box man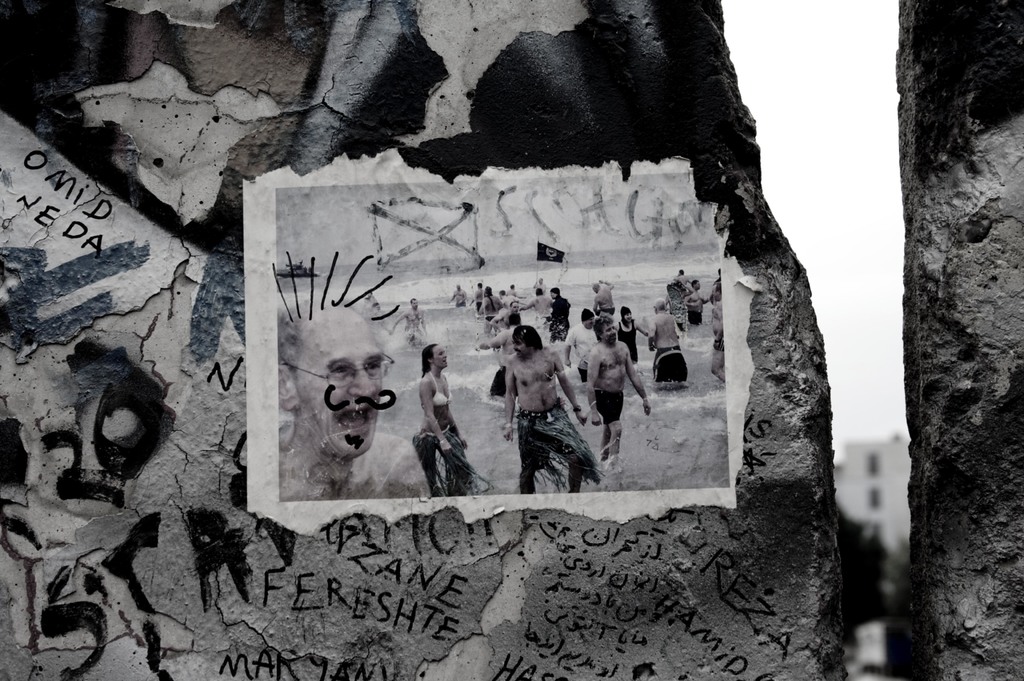
bbox(646, 296, 689, 380)
